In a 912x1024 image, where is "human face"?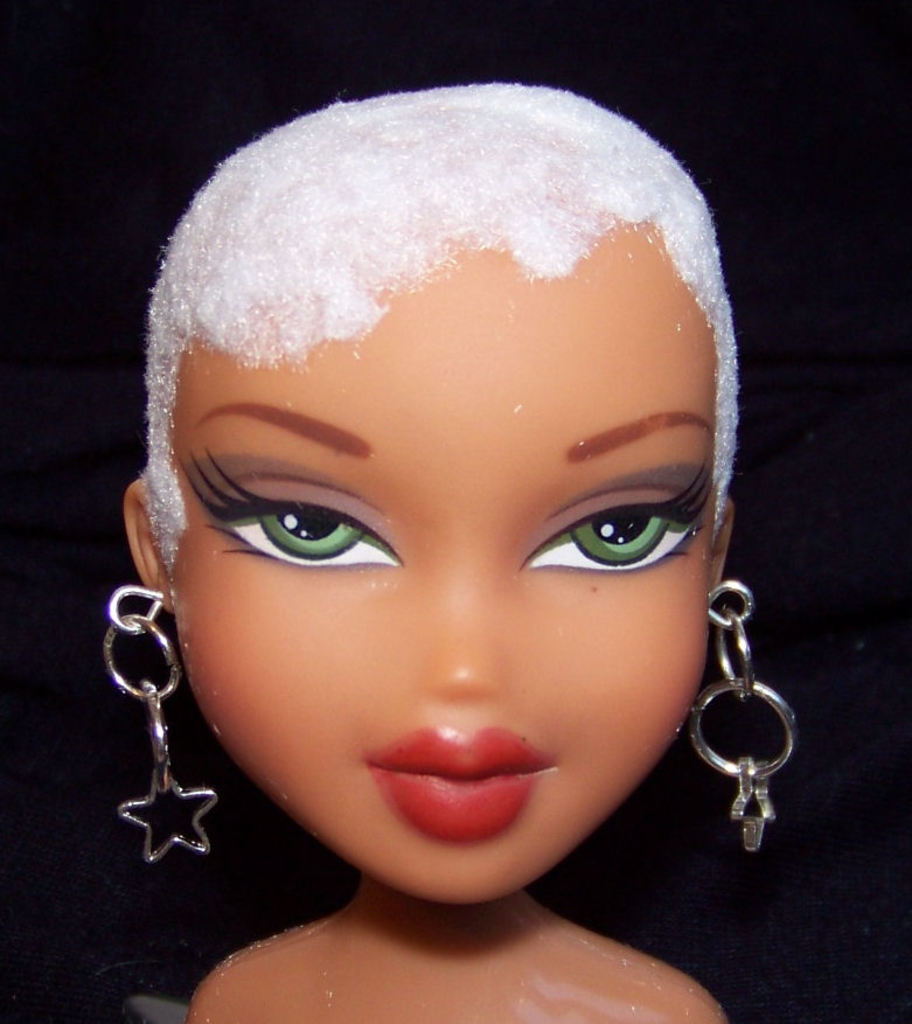
162,241,713,904.
